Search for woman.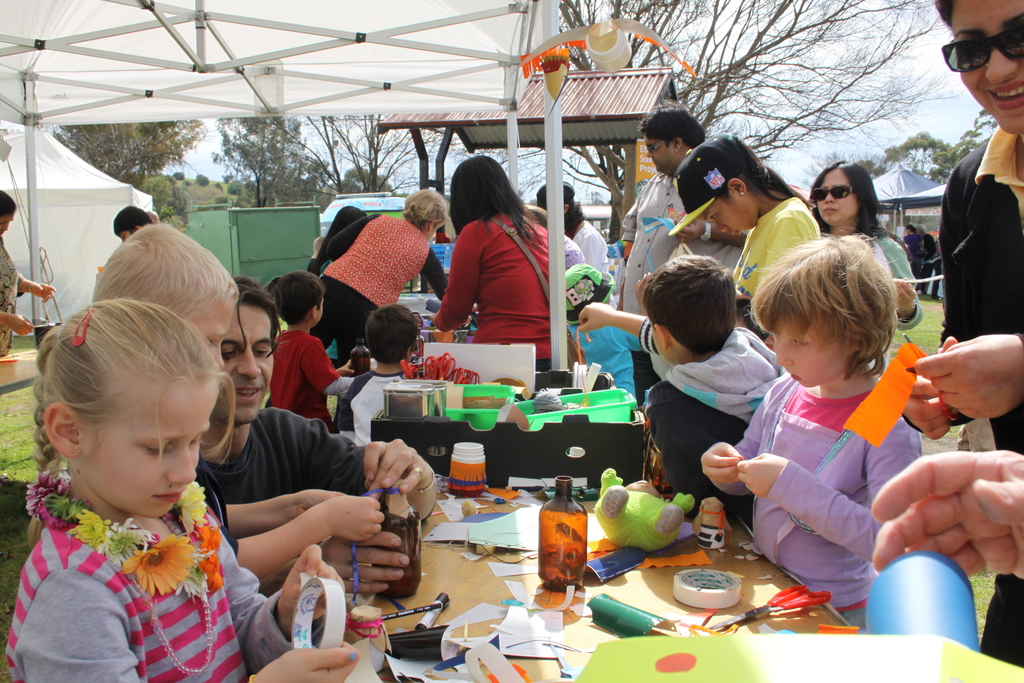
Found at pyautogui.locateOnScreen(891, 0, 1023, 671).
